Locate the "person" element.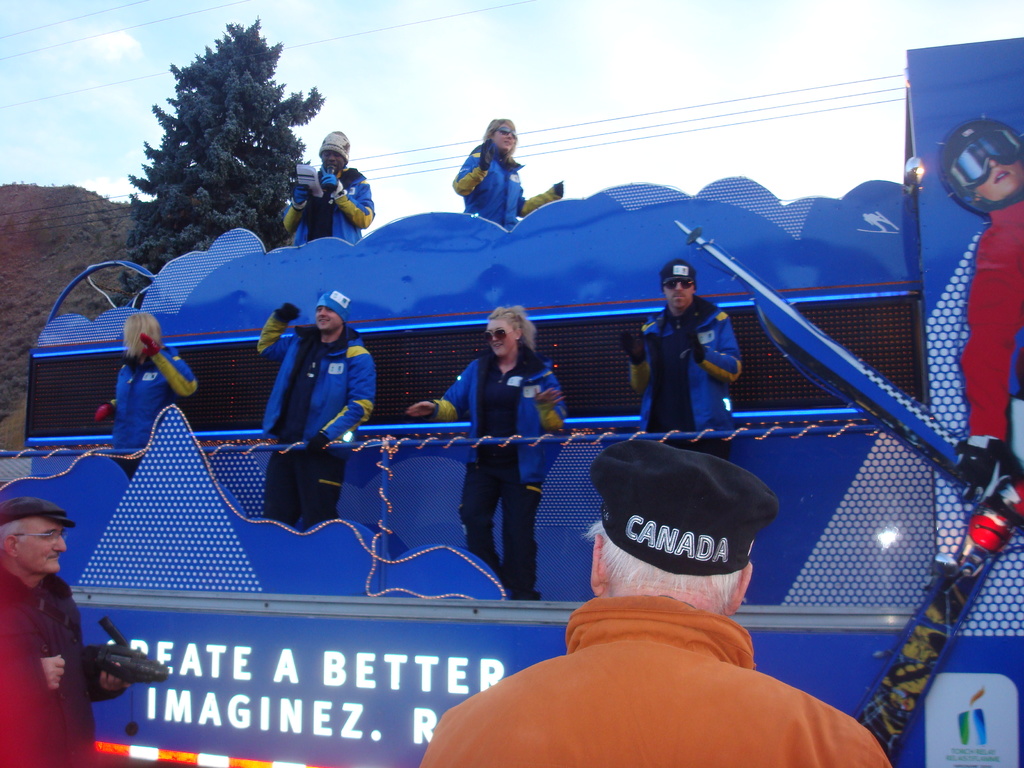
Element bbox: detection(420, 436, 892, 767).
